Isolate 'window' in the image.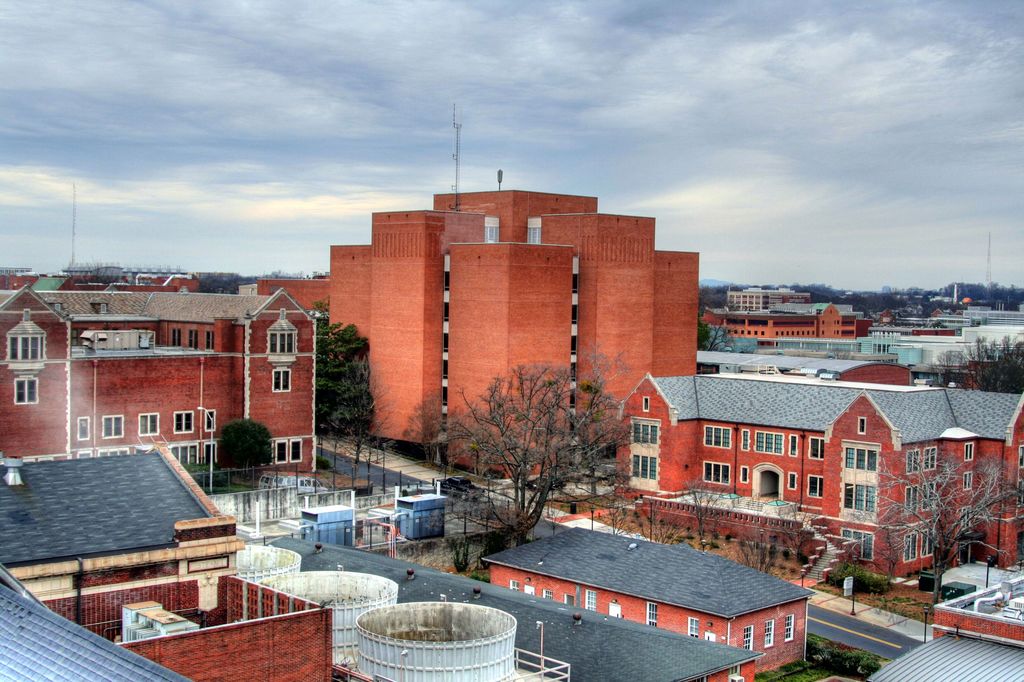
Isolated region: 740:629:750:647.
